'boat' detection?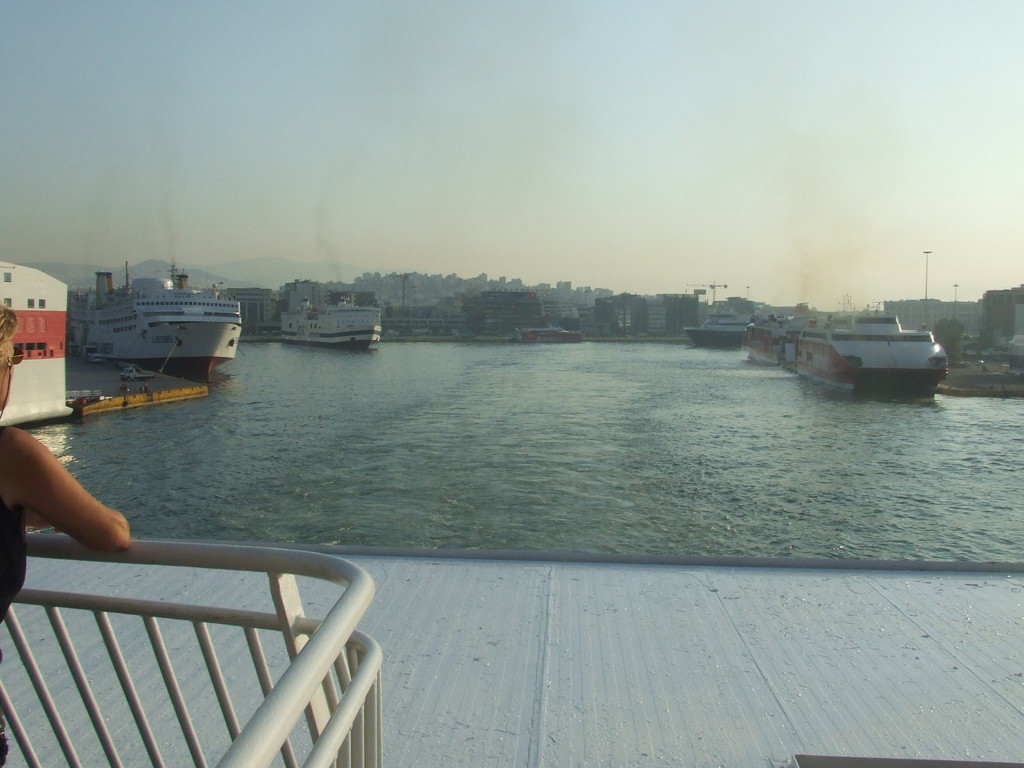
(513,325,587,342)
